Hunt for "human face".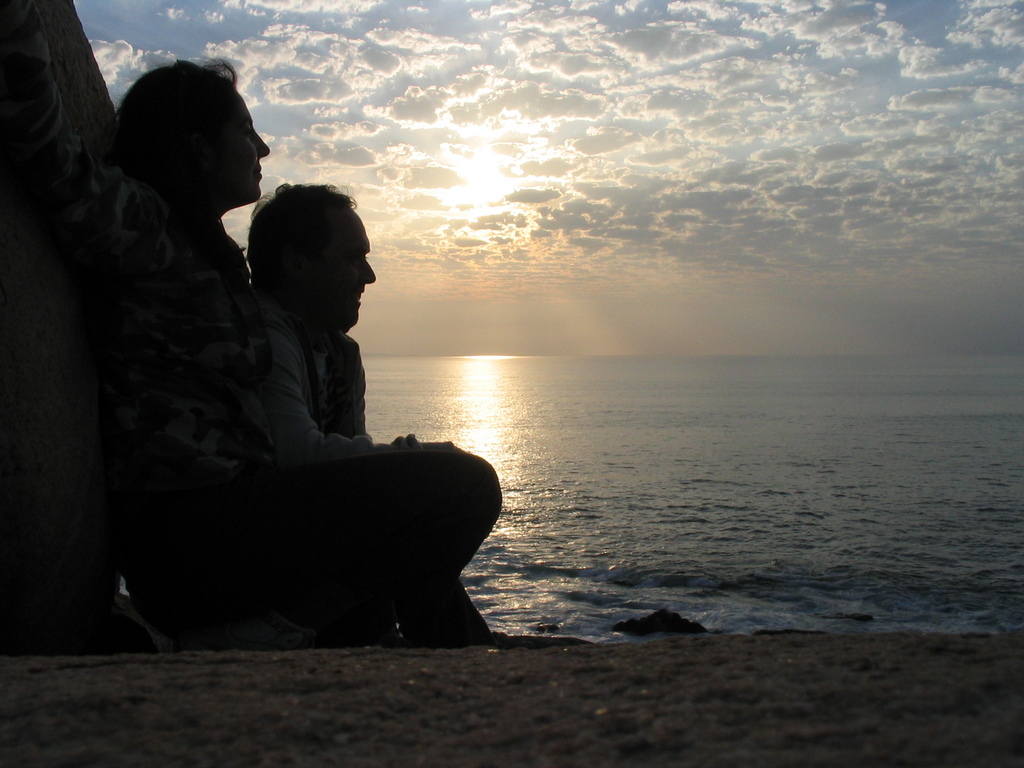
Hunted down at crop(316, 202, 376, 333).
